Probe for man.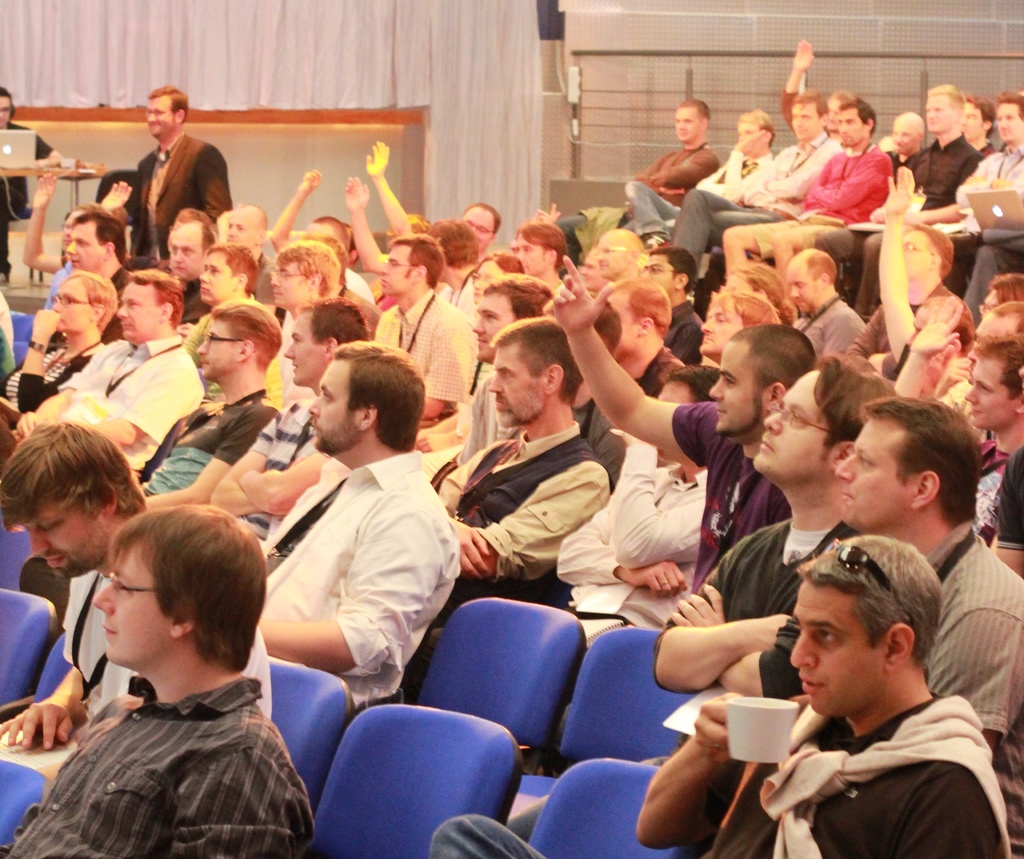
Probe result: {"x1": 0, "y1": 500, "x2": 326, "y2": 858}.
